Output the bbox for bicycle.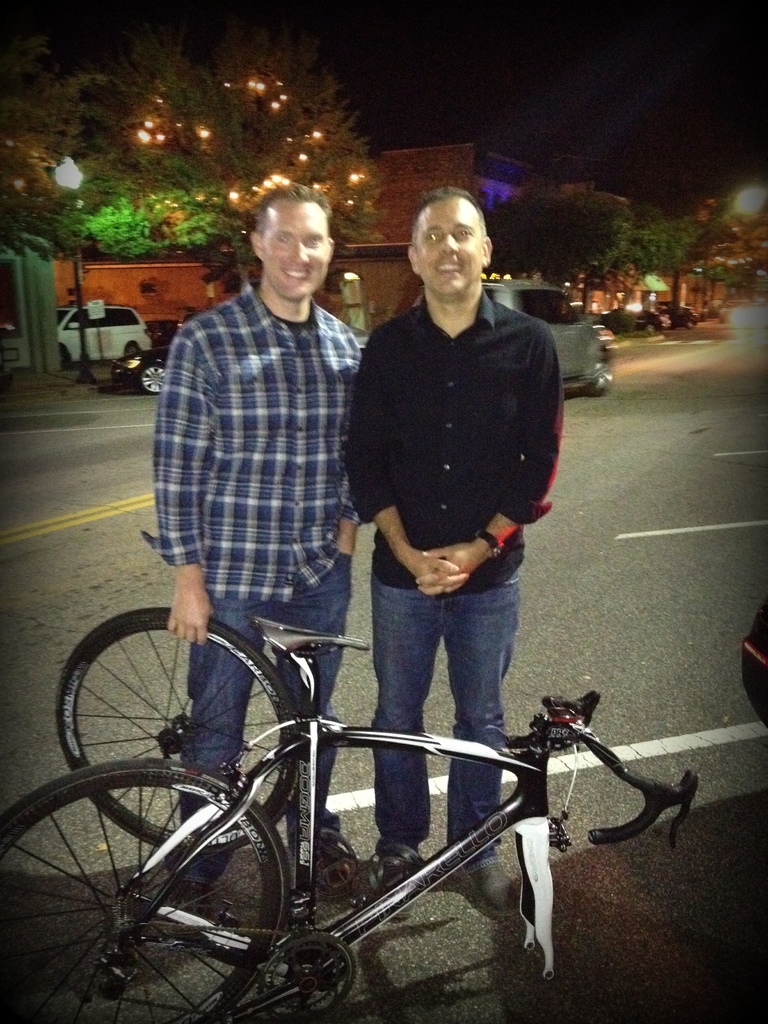
select_region(45, 536, 650, 1021).
